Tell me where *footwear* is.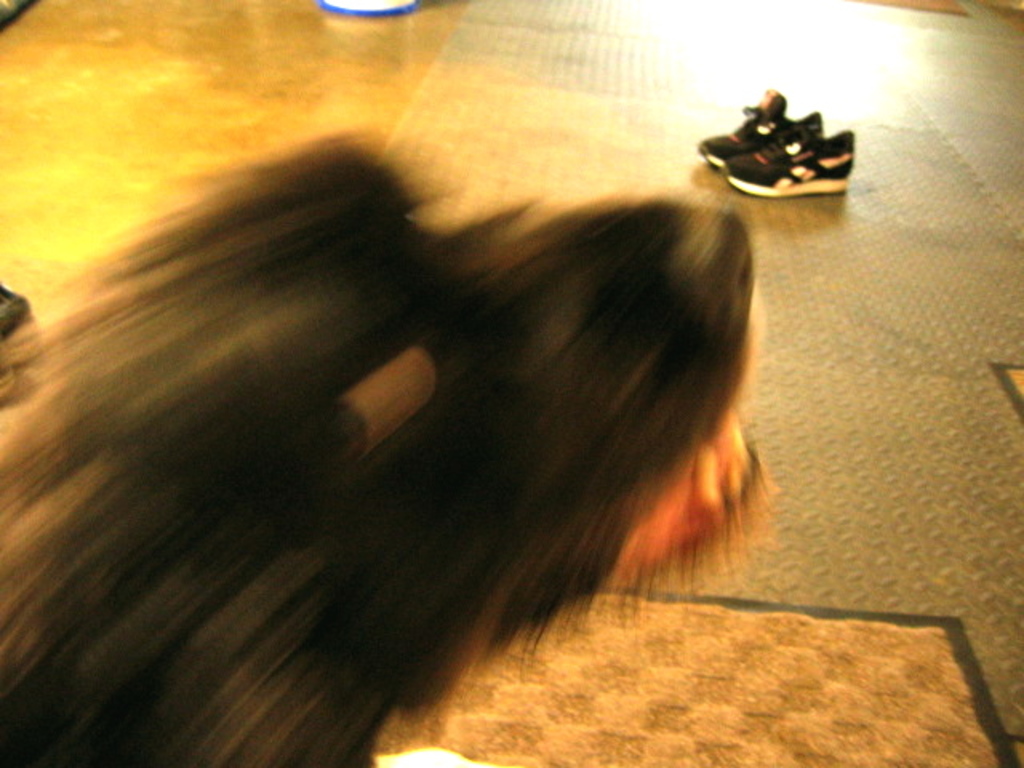
*footwear* is at [x1=0, y1=274, x2=43, y2=347].
